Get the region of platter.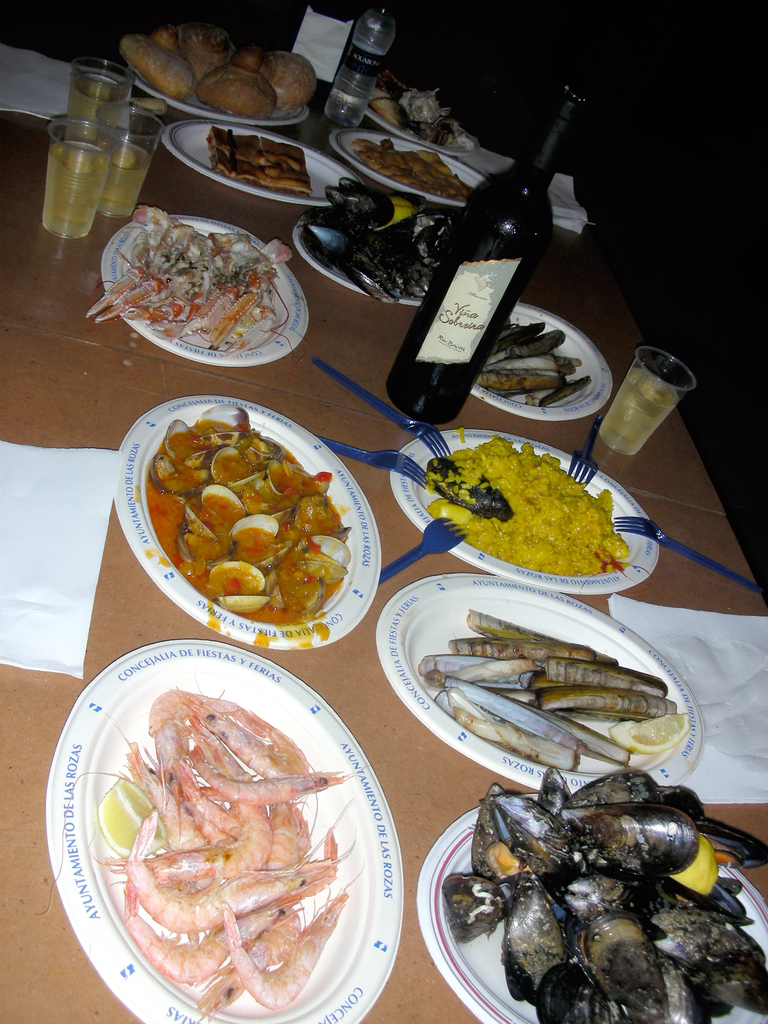
(366, 99, 478, 158).
